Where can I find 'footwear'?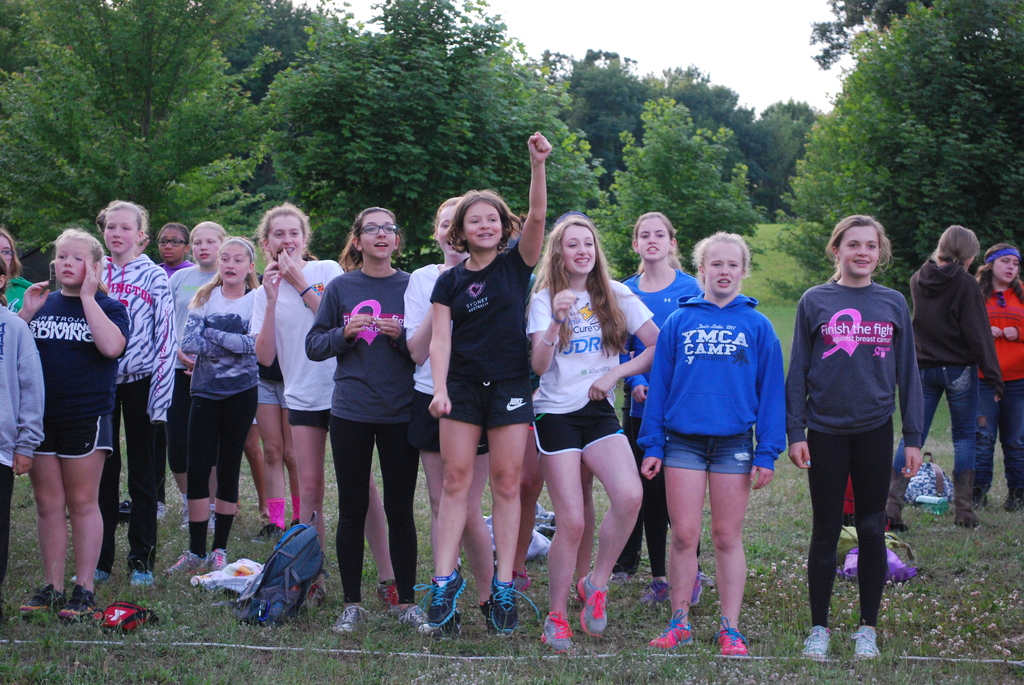
You can find it at (left=116, top=504, right=132, bottom=523).
